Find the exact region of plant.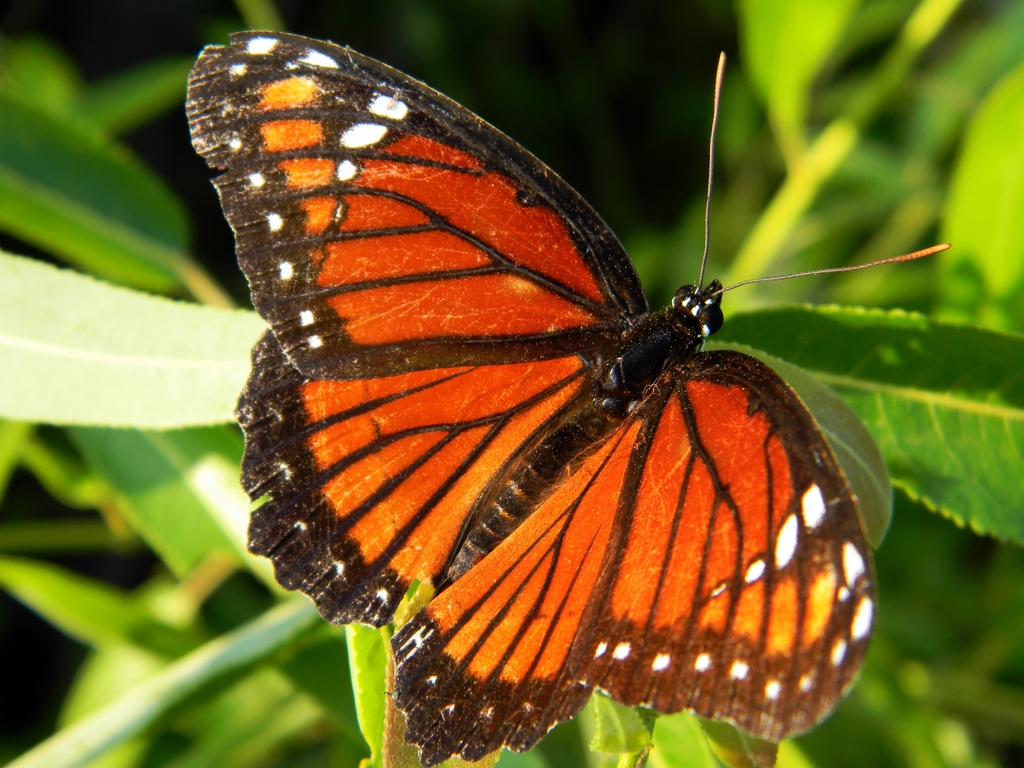
Exact region: 4/3/1023/767.
